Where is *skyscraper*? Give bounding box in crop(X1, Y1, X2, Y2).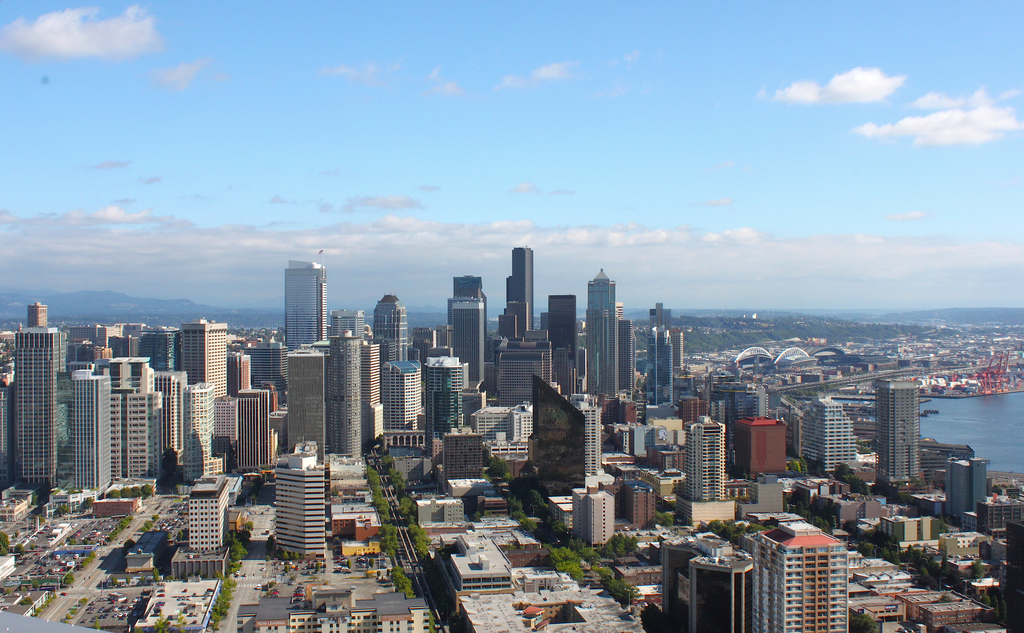
crop(6, 300, 113, 515).
